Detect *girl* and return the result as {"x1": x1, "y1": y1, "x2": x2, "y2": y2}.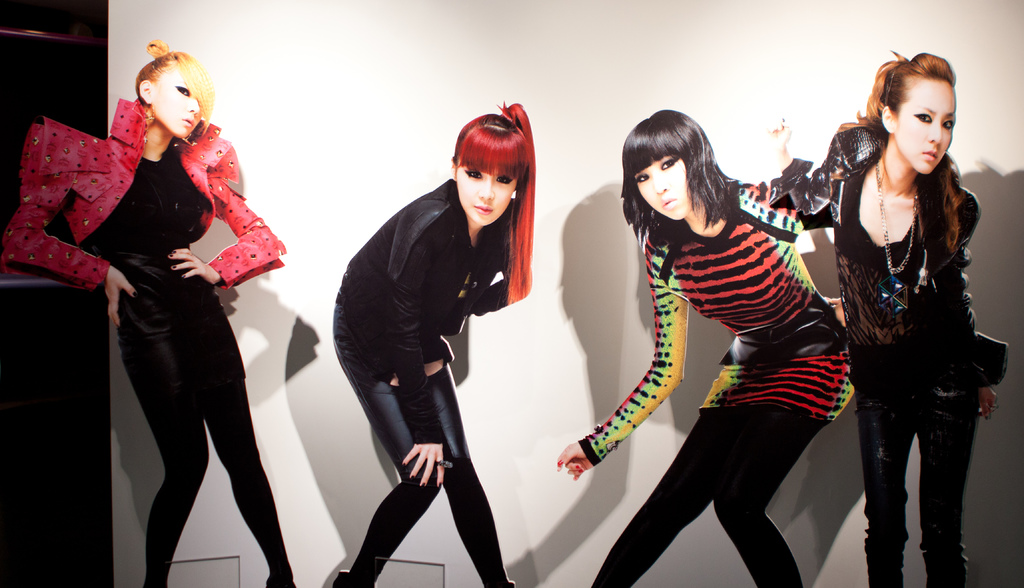
{"x1": 775, "y1": 56, "x2": 1000, "y2": 579}.
